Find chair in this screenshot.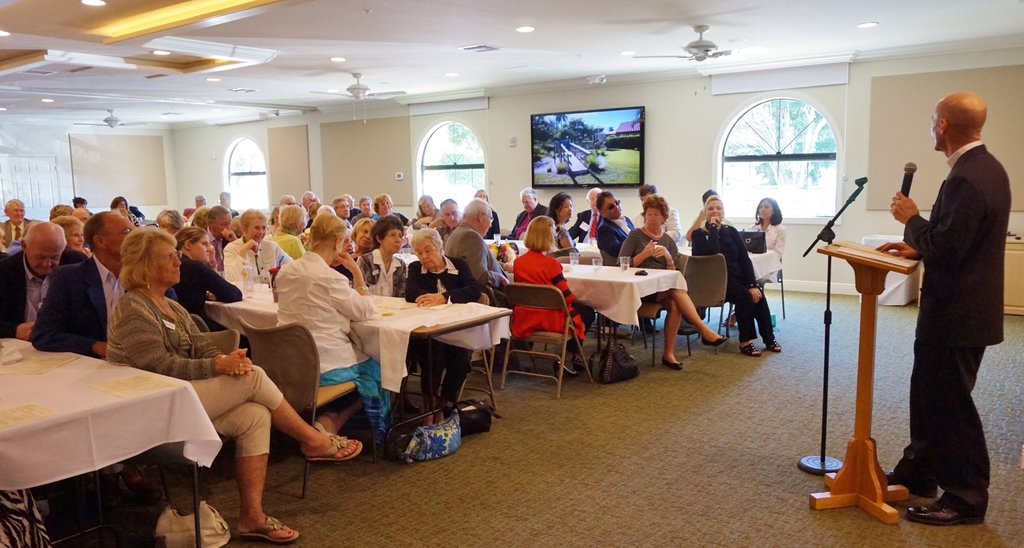
The bounding box for chair is l=237, t=319, r=380, b=499.
